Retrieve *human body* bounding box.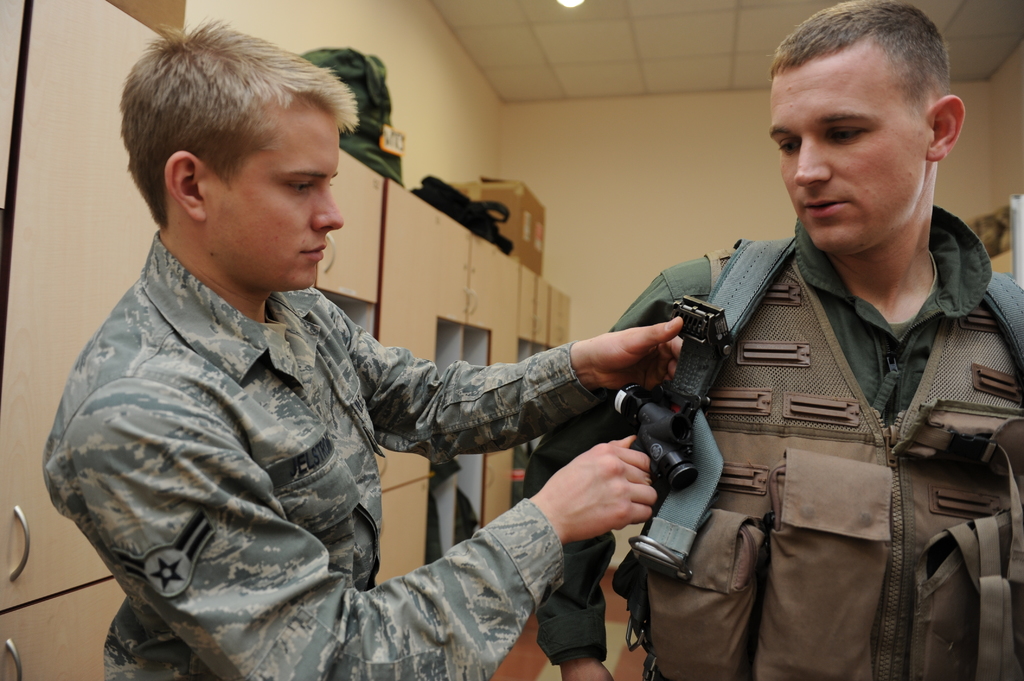
Bounding box: bbox=[603, 3, 1023, 679].
